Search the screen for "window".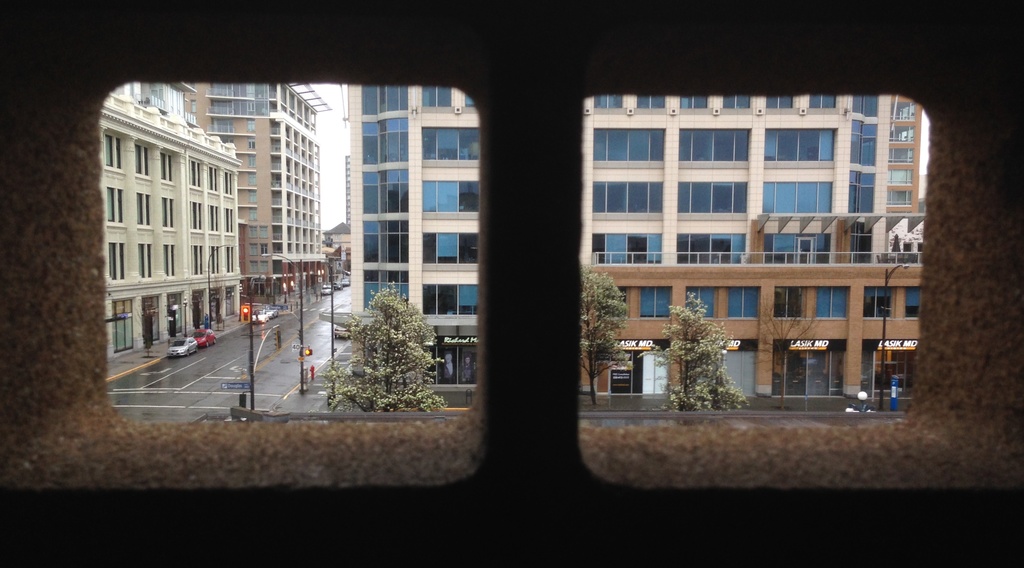
Found at rect(593, 175, 662, 213).
